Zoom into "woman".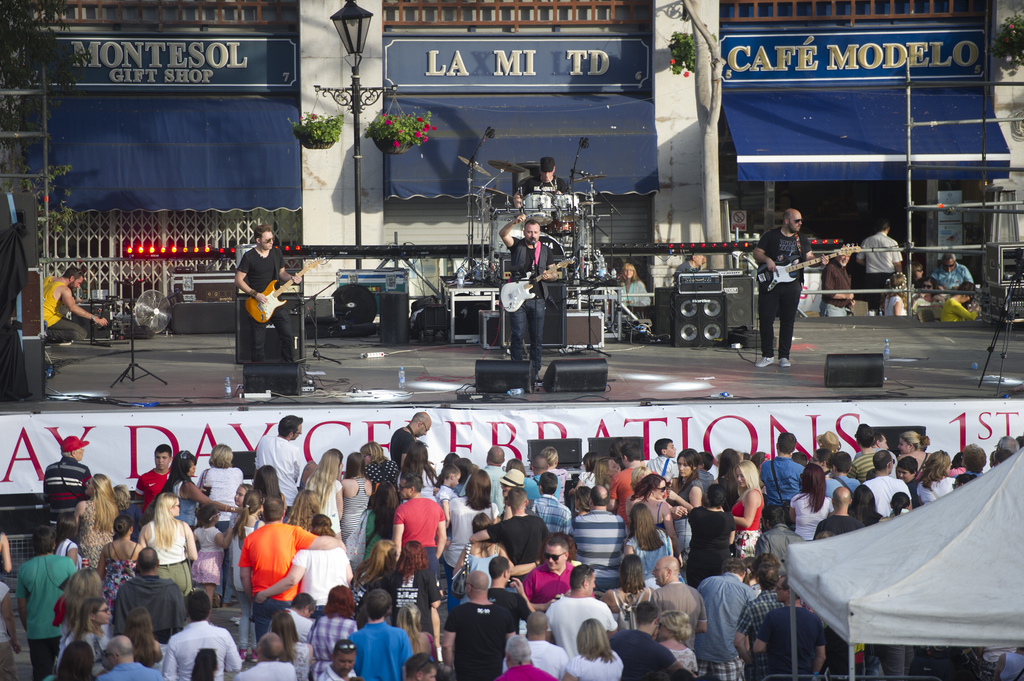
Zoom target: {"left": 632, "top": 474, "right": 673, "bottom": 532}.
